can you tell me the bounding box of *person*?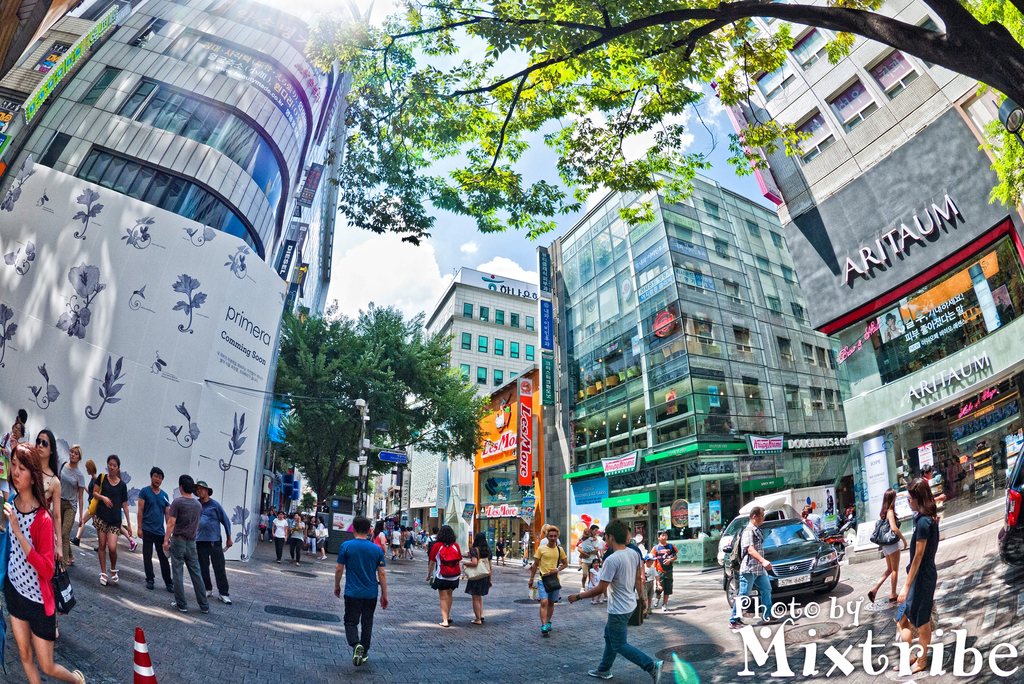
{"x1": 575, "y1": 523, "x2": 598, "y2": 572}.
